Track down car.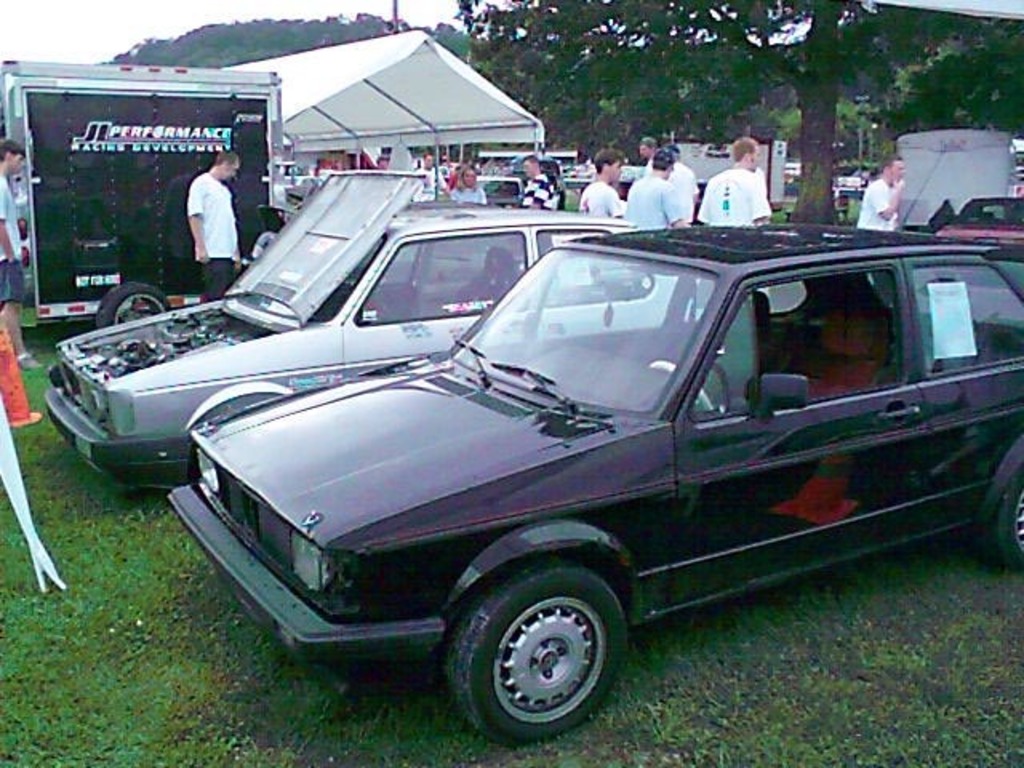
Tracked to {"left": 829, "top": 184, "right": 867, "bottom": 219}.
